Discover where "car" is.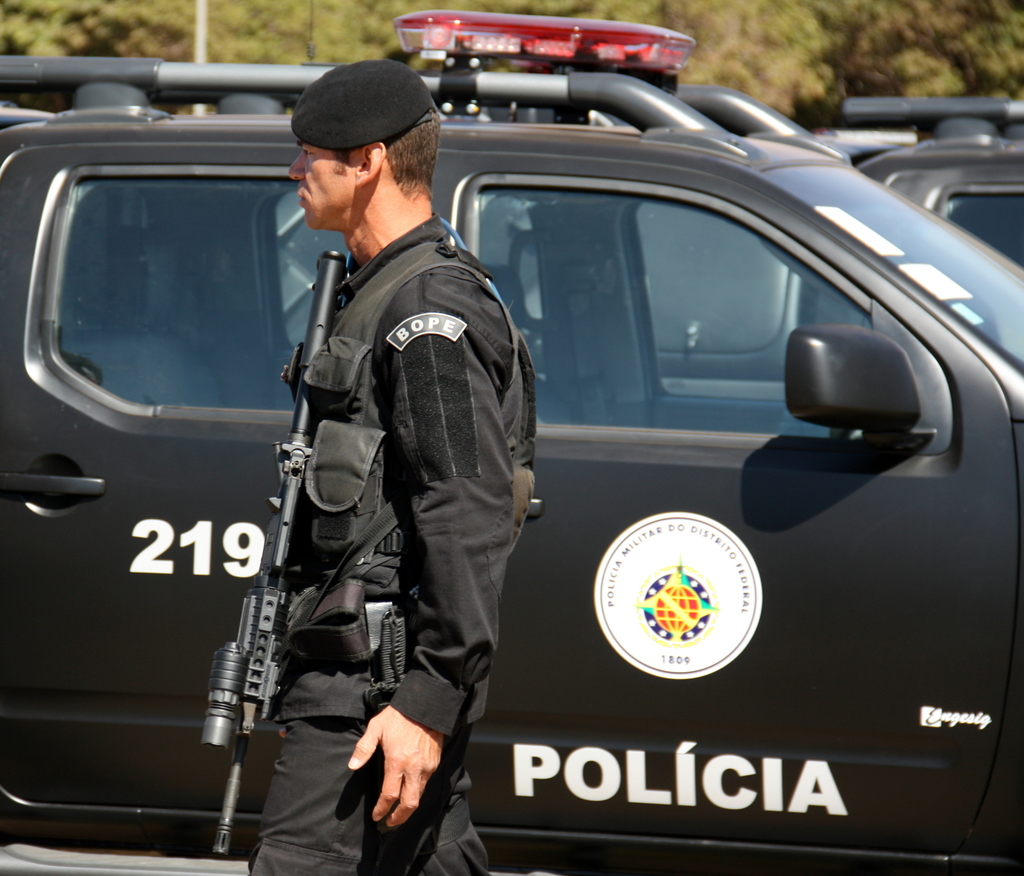
Discovered at region(276, 97, 1023, 438).
